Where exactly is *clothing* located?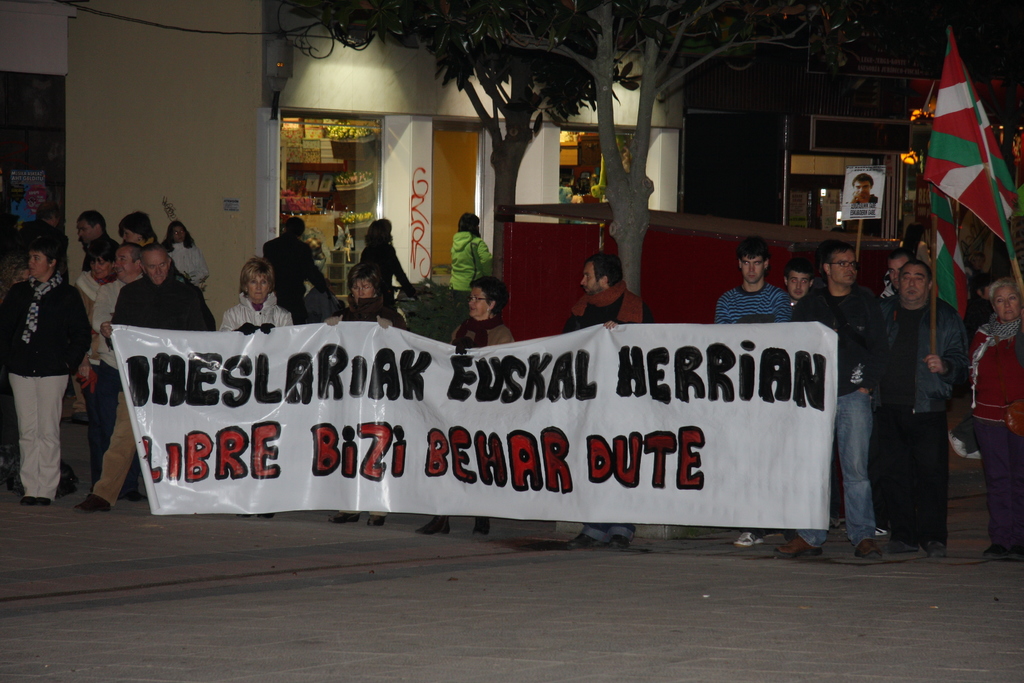
Its bounding box is x1=3, y1=238, x2=92, y2=498.
